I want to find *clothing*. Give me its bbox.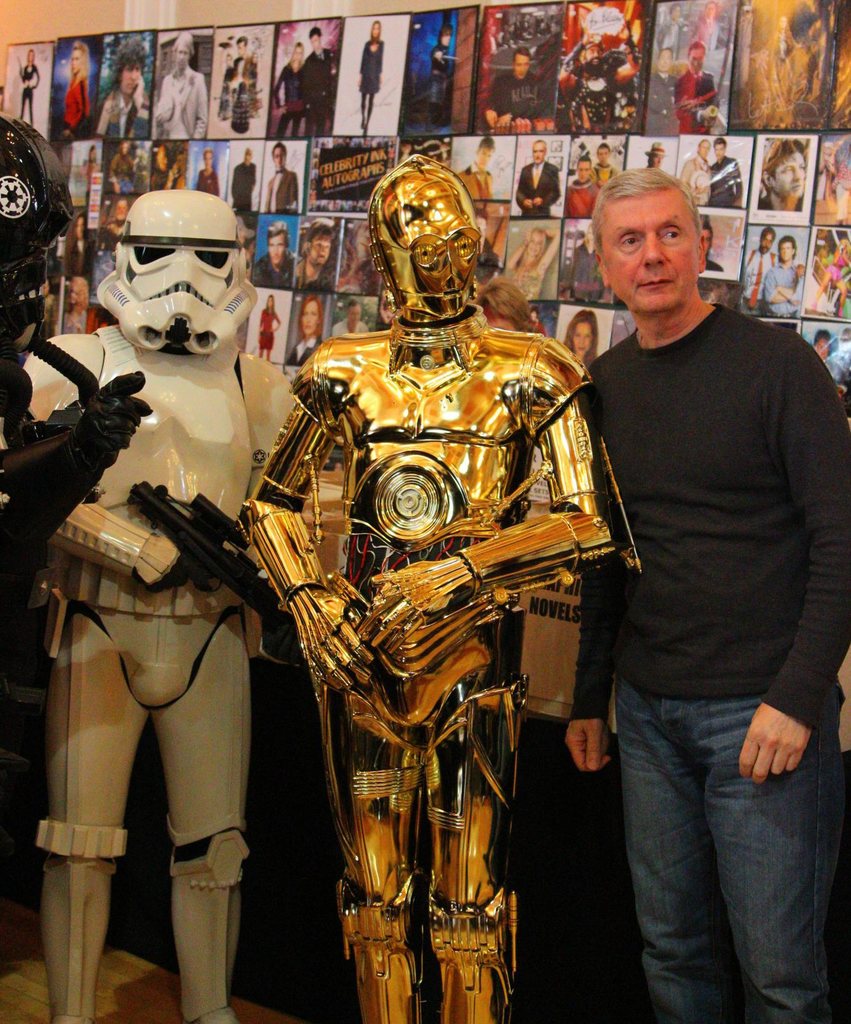
[676,67,721,135].
